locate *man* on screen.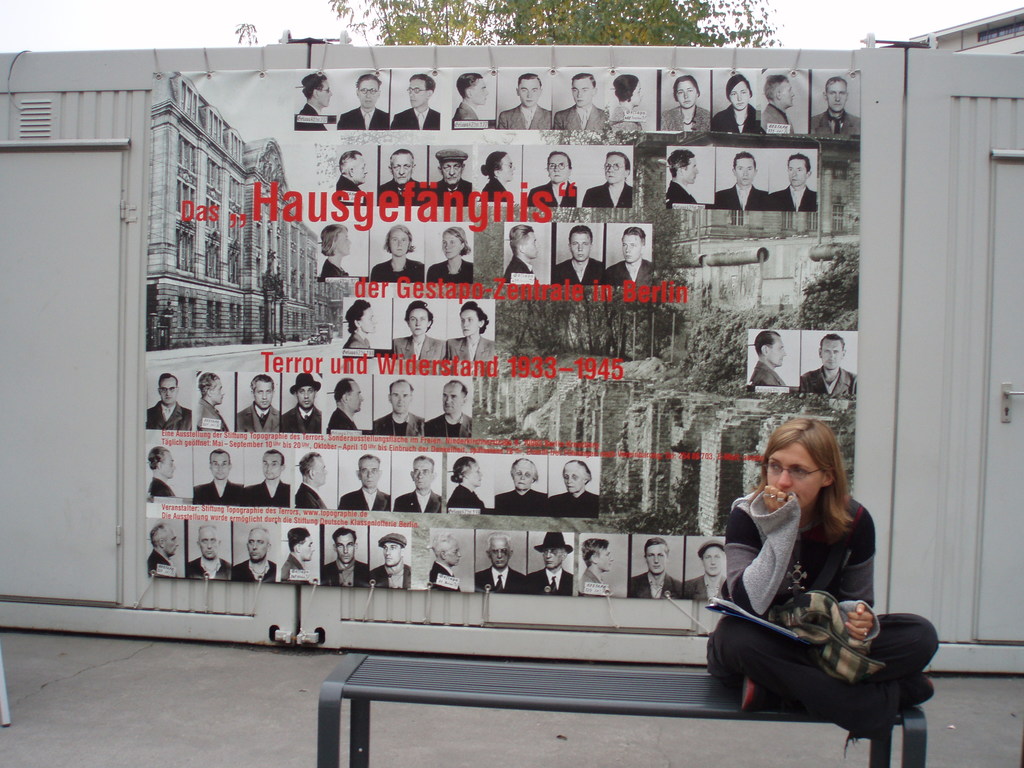
On screen at l=273, t=529, r=322, b=582.
